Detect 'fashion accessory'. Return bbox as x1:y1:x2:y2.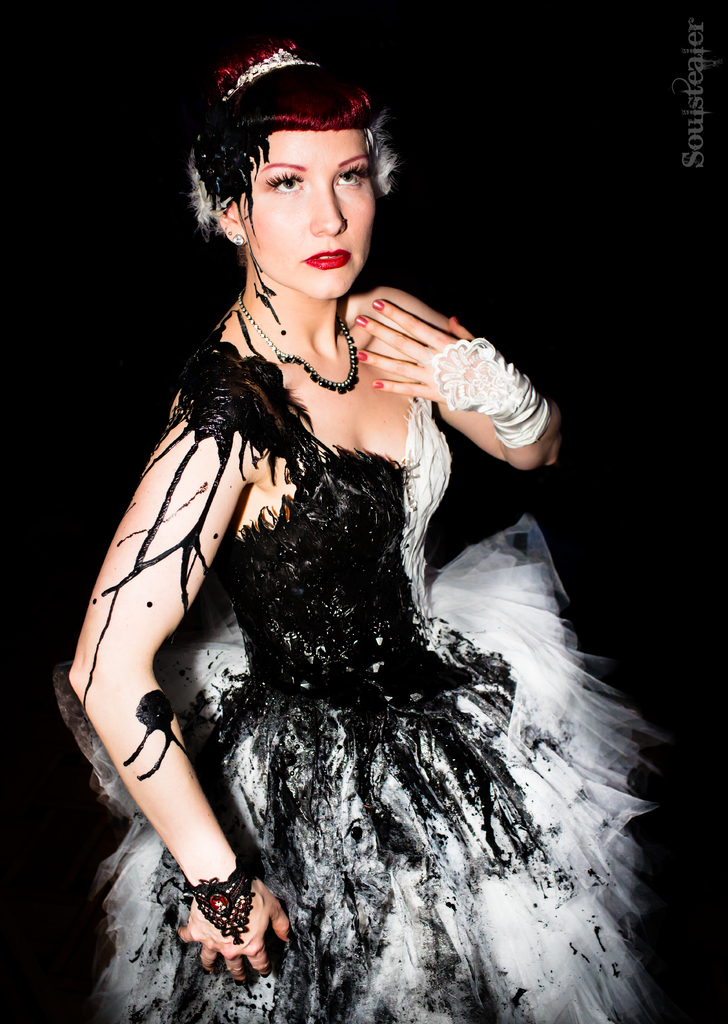
422:348:433:365.
